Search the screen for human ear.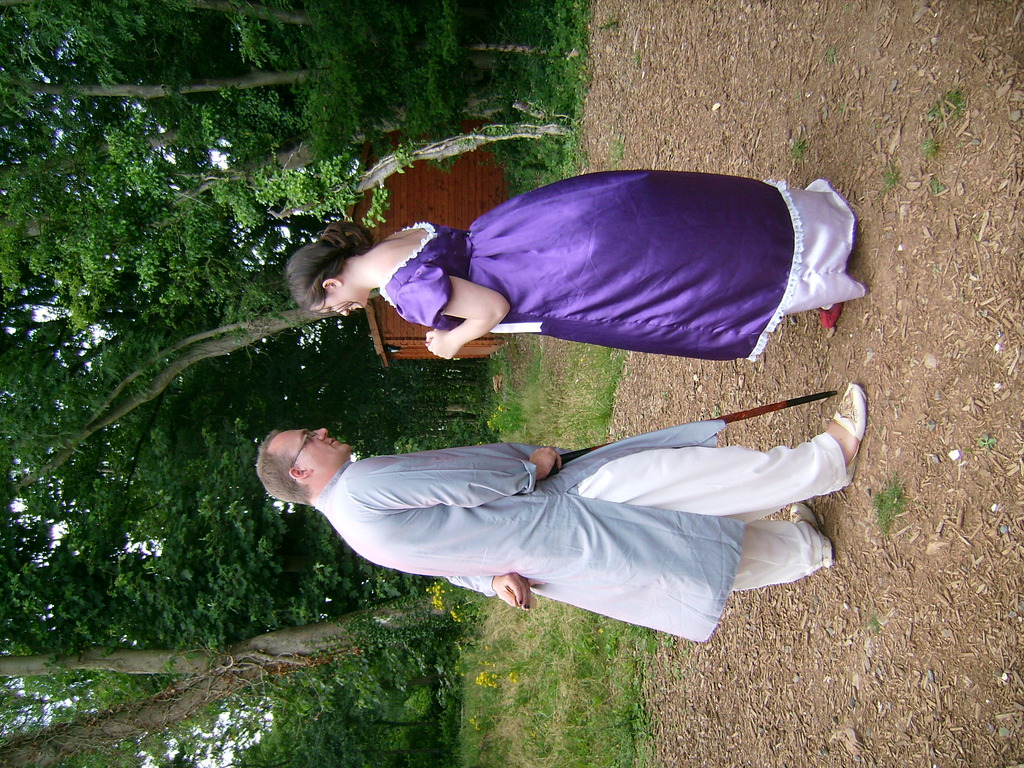
Found at rect(323, 279, 342, 288).
